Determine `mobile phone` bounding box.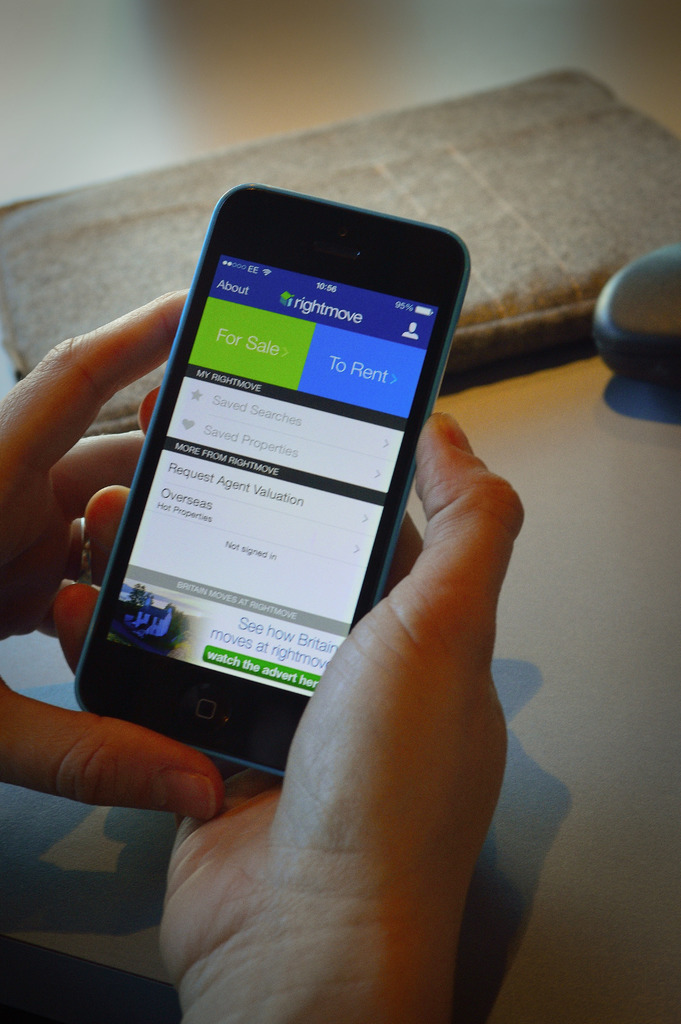
Determined: pyautogui.locateOnScreen(72, 178, 472, 757).
